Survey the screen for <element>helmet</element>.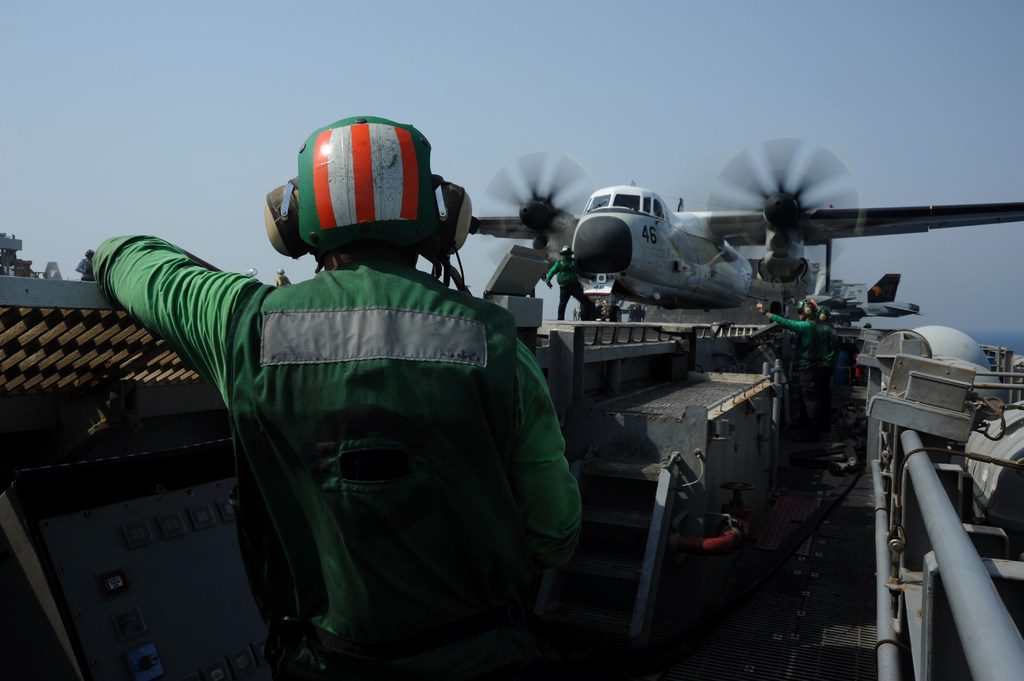
Survey found: [817, 303, 833, 325].
